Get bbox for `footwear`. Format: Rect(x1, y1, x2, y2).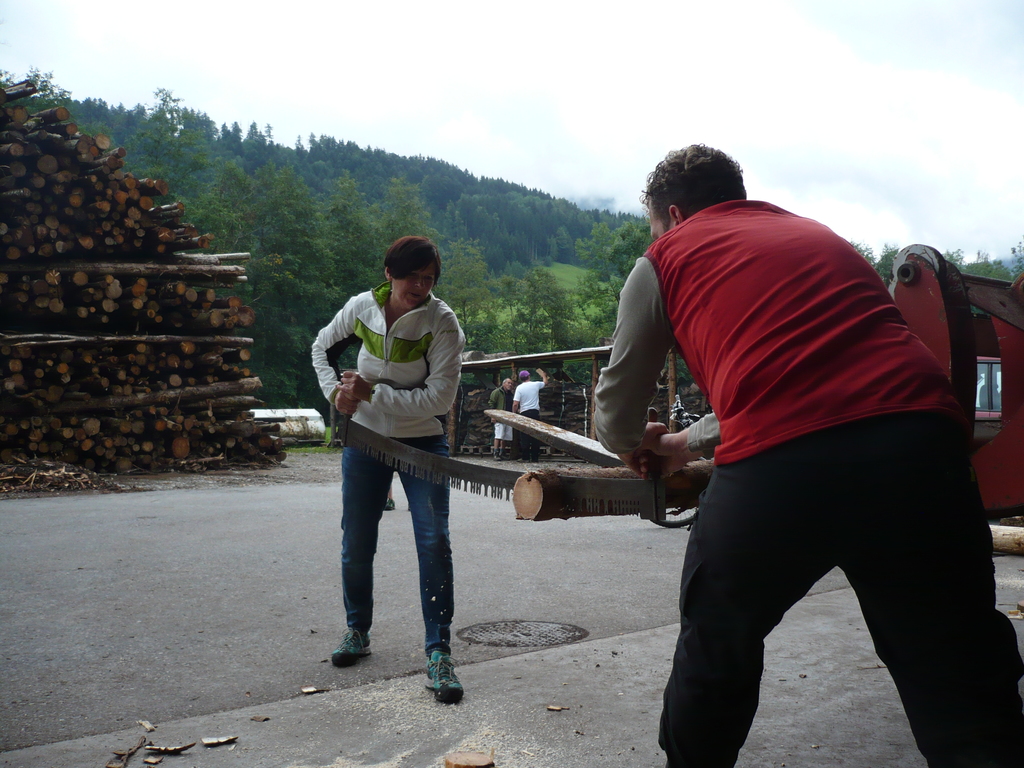
Rect(493, 458, 500, 461).
